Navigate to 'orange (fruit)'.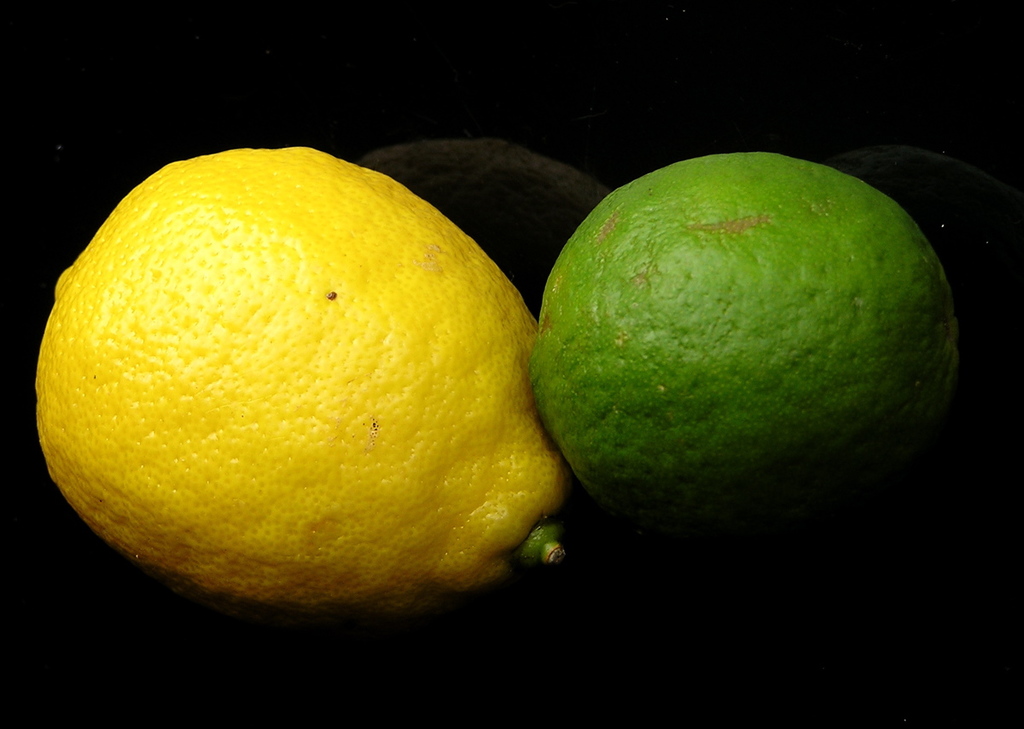
Navigation target: x1=32, y1=151, x2=573, y2=602.
